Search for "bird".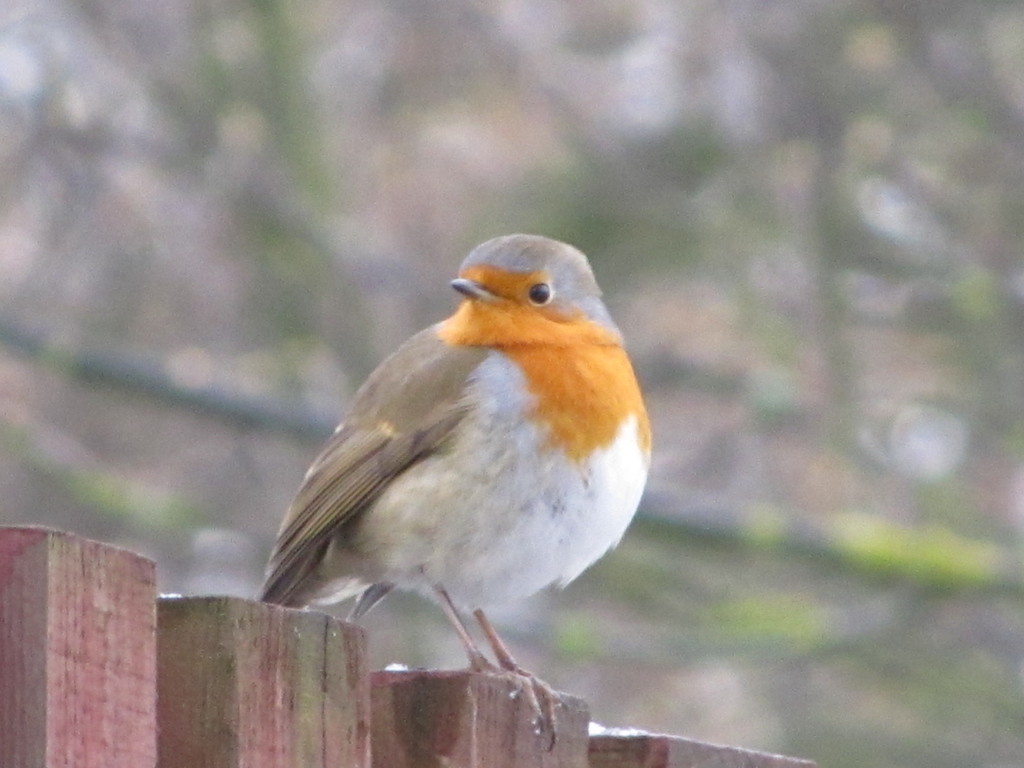
Found at box=[255, 228, 655, 759].
